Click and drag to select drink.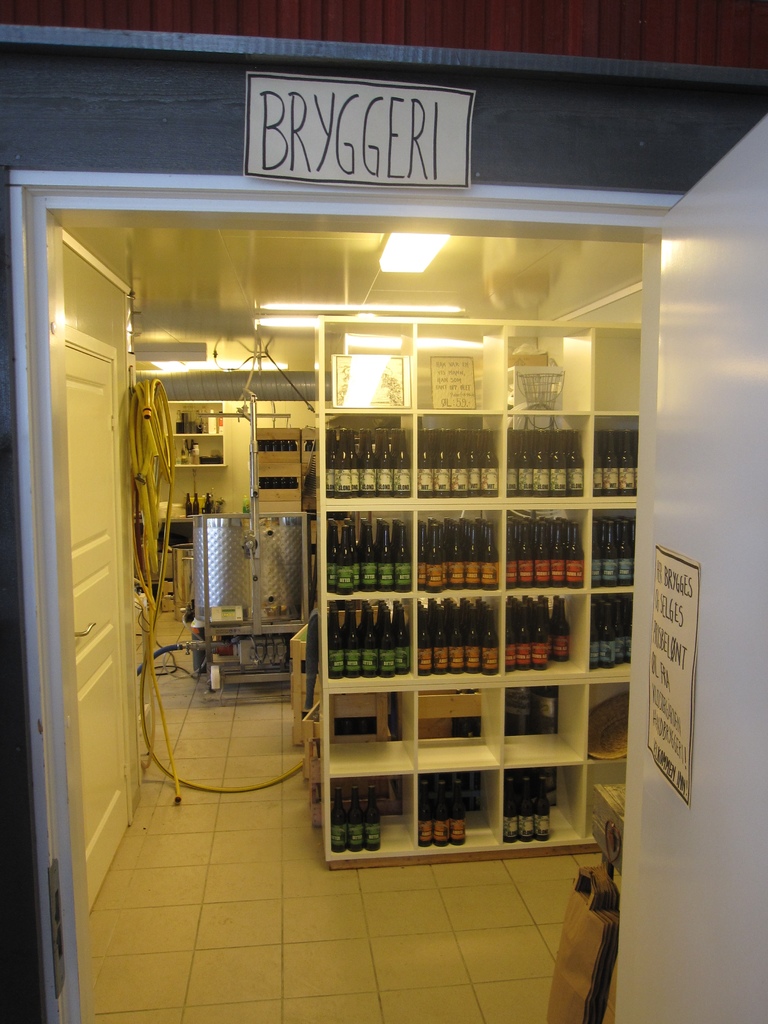
Selection: bbox=[396, 521, 412, 591].
